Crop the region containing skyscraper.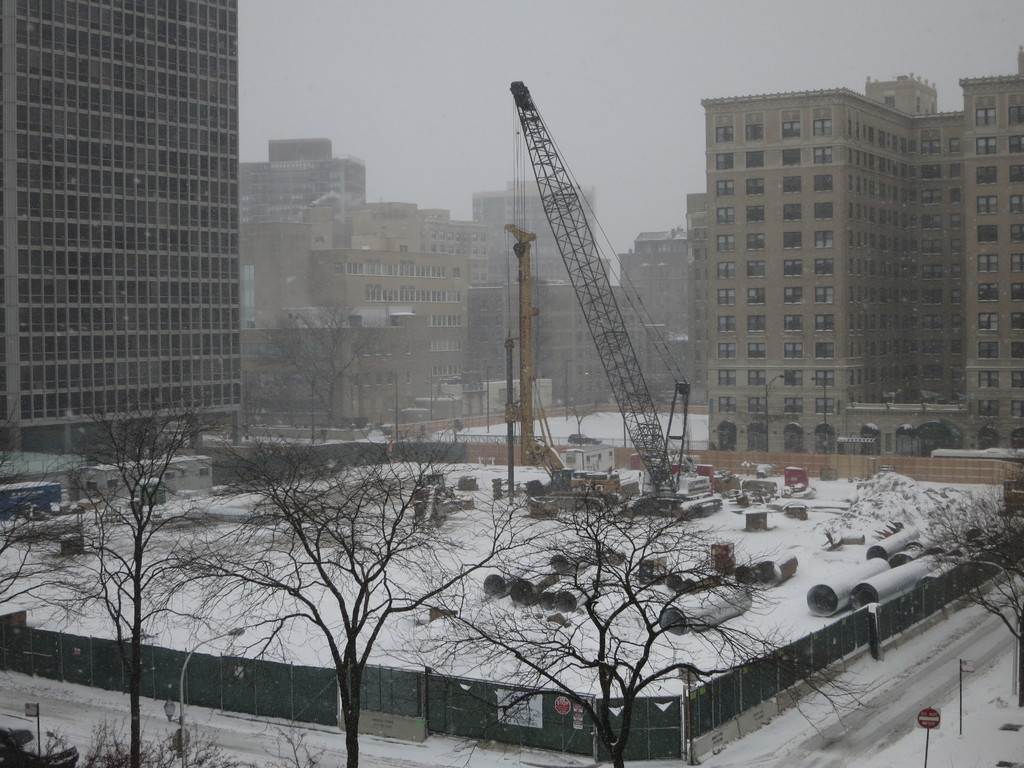
Crop region: region(701, 45, 1023, 488).
